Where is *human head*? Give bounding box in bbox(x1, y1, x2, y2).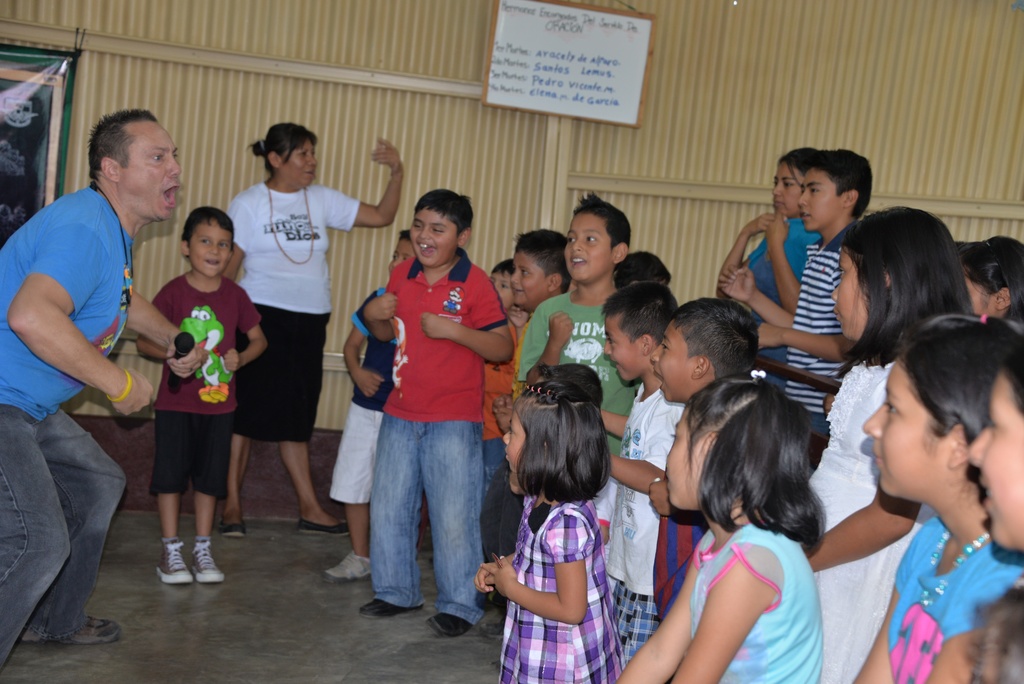
bbox(564, 195, 630, 289).
